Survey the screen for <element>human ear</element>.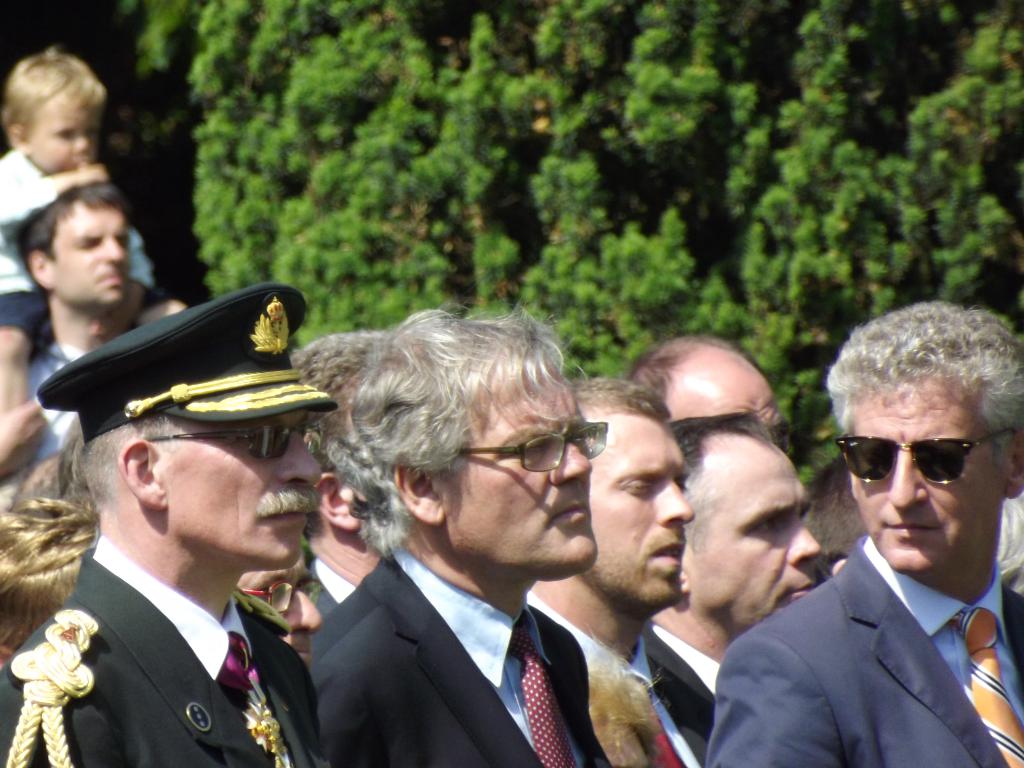
Survey found: [316,471,358,532].
